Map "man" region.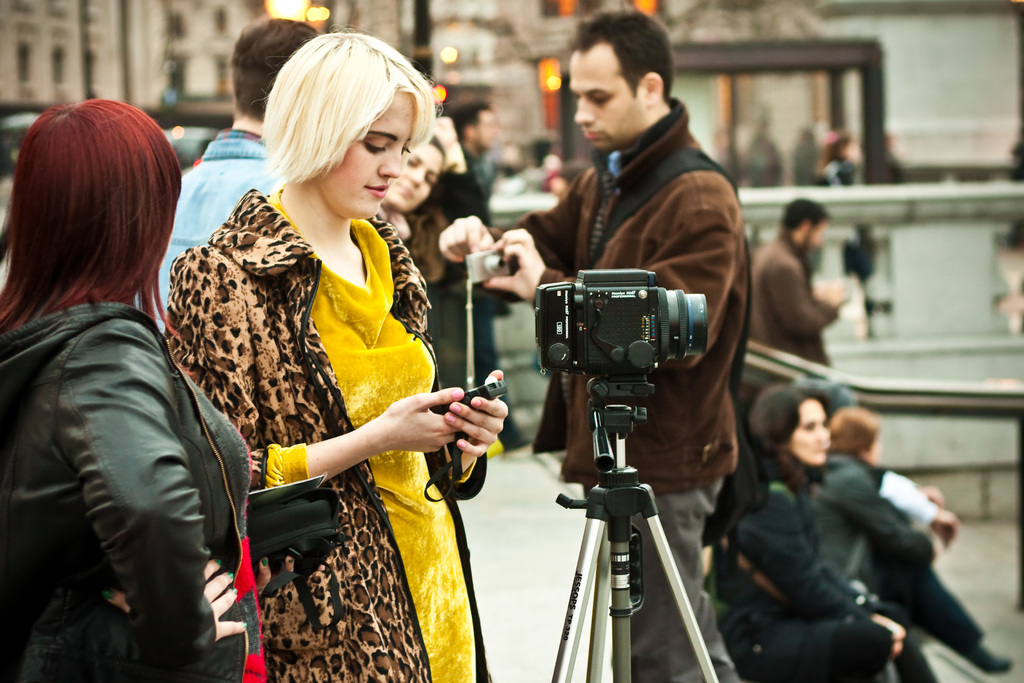
Mapped to locate(147, 21, 353, 383).
